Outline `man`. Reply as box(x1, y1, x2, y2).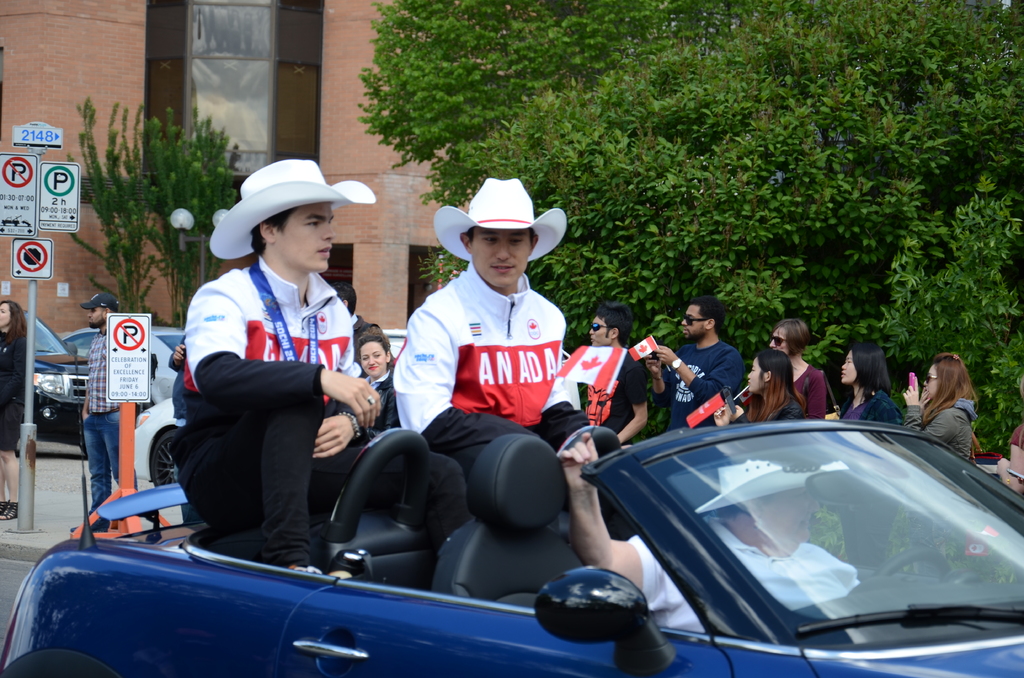
box(556, 433, 862, 638).
